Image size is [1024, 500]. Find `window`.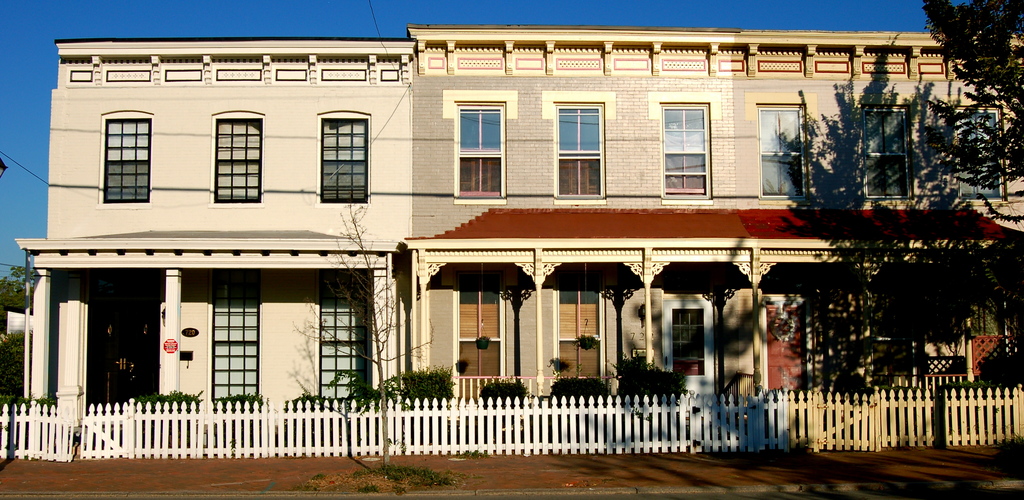
[210,108,261,202].
